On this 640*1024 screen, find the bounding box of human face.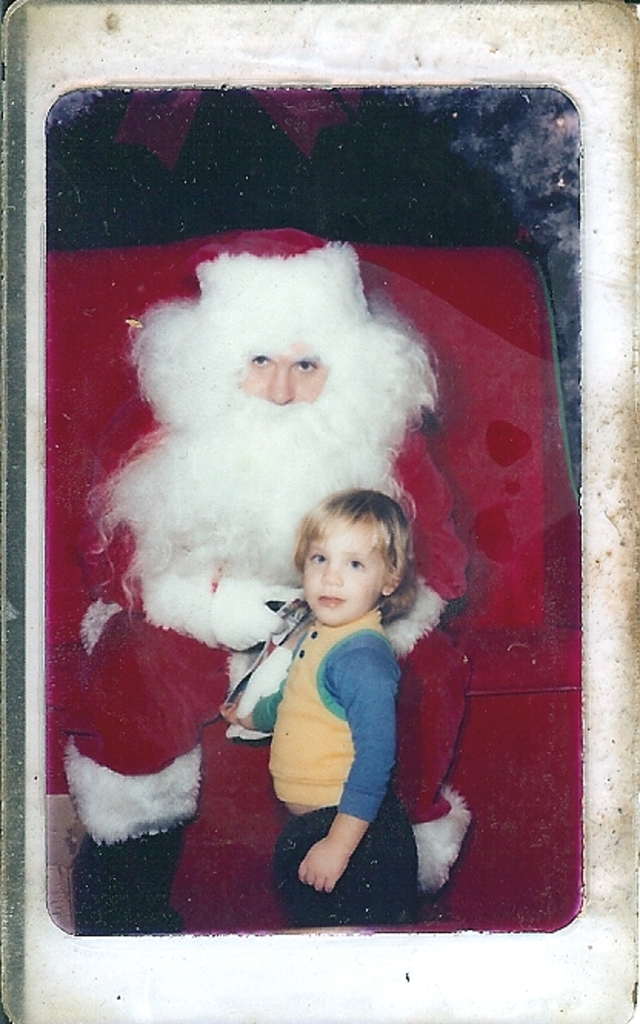
Bounding box: bbox=(303, 526, 389, 627).
